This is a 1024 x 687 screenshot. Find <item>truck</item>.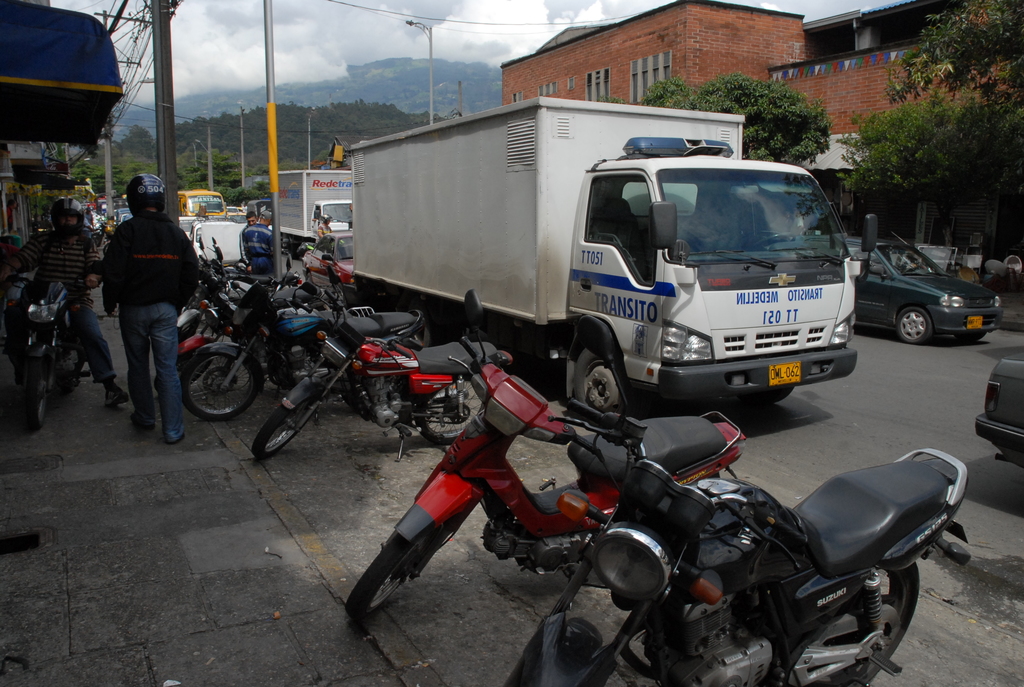
Bounding box: x1=177 y1=189 x2=232 y2=225.
